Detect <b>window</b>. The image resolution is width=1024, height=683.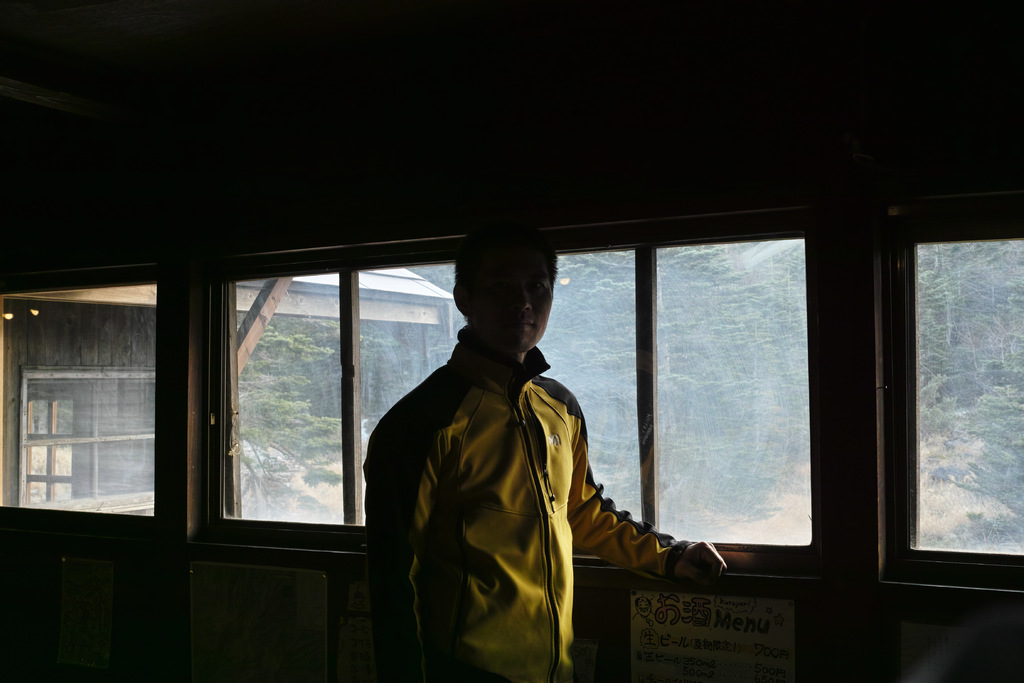
left=200, top=210, right=808, bottom=545.
